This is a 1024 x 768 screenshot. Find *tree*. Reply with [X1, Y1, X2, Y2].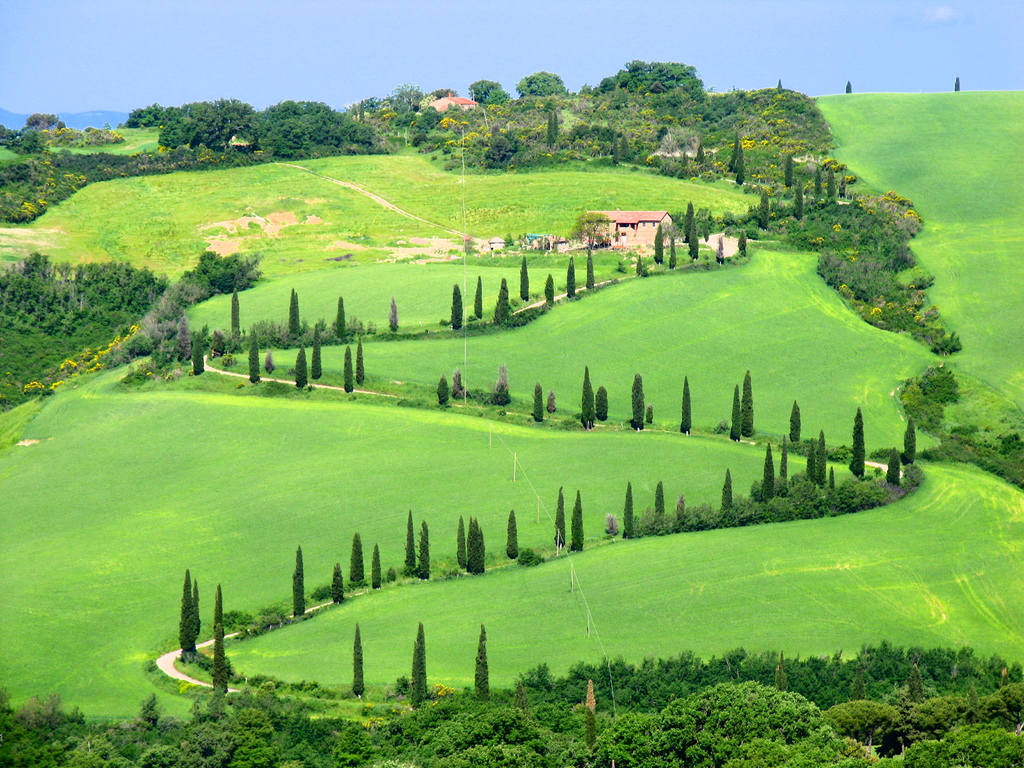
[684, 223, 700, 263].
